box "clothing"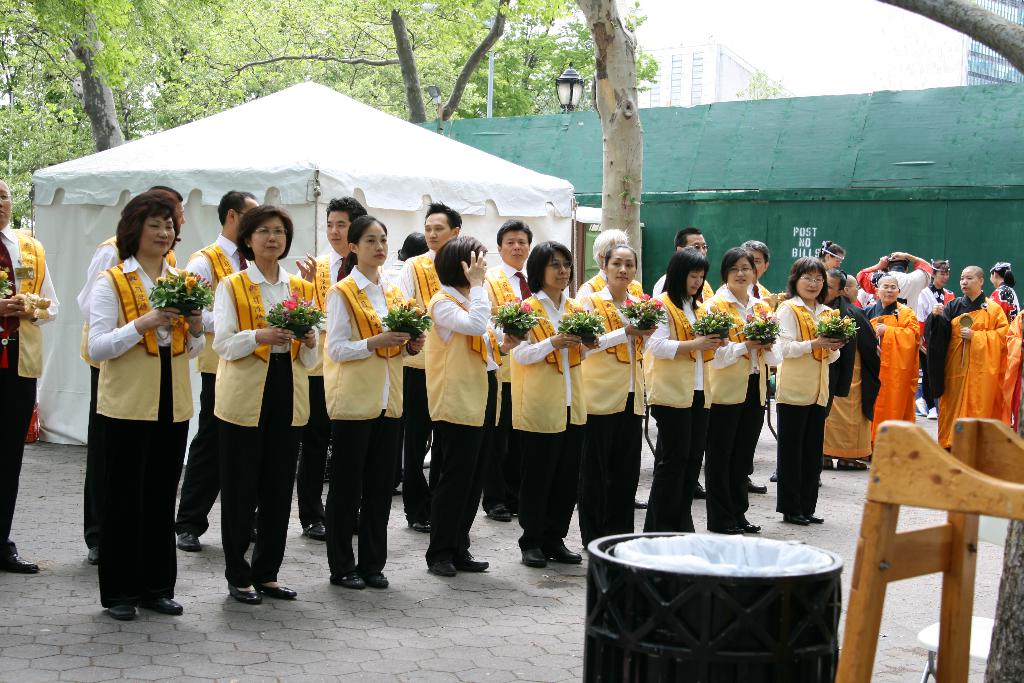
<bbox>982, 395, 1023, 682</bbox>
